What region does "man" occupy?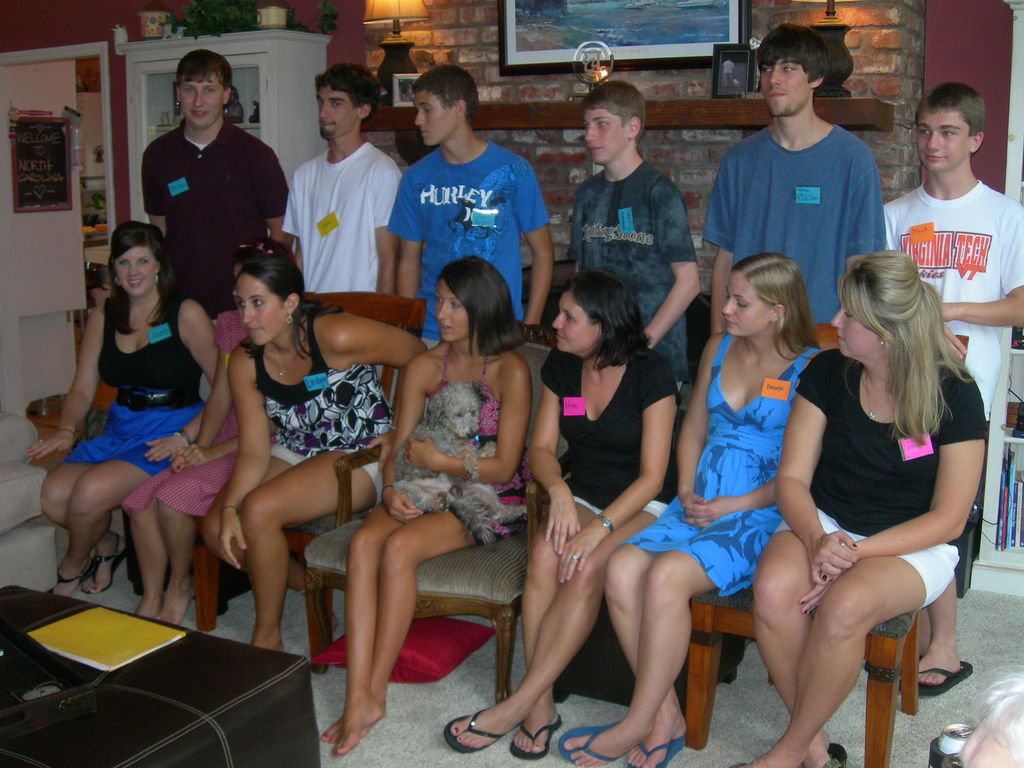
<region>387, 64, 554, 351</region>.
